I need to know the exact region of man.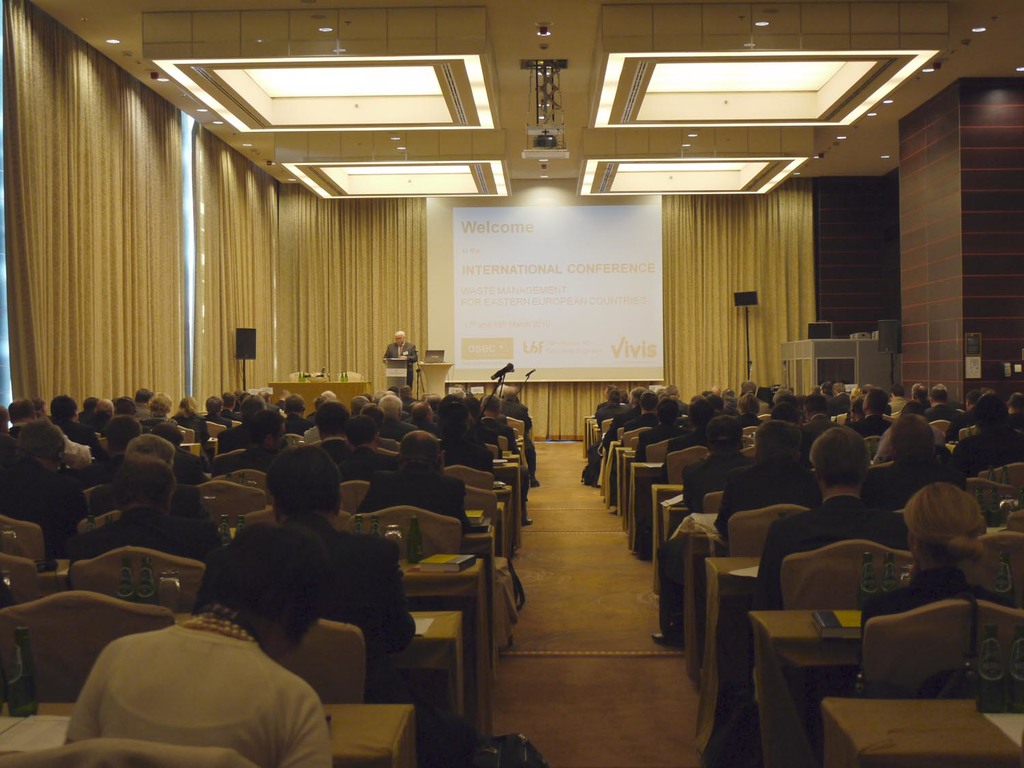
Region: 754/427/912/606.
